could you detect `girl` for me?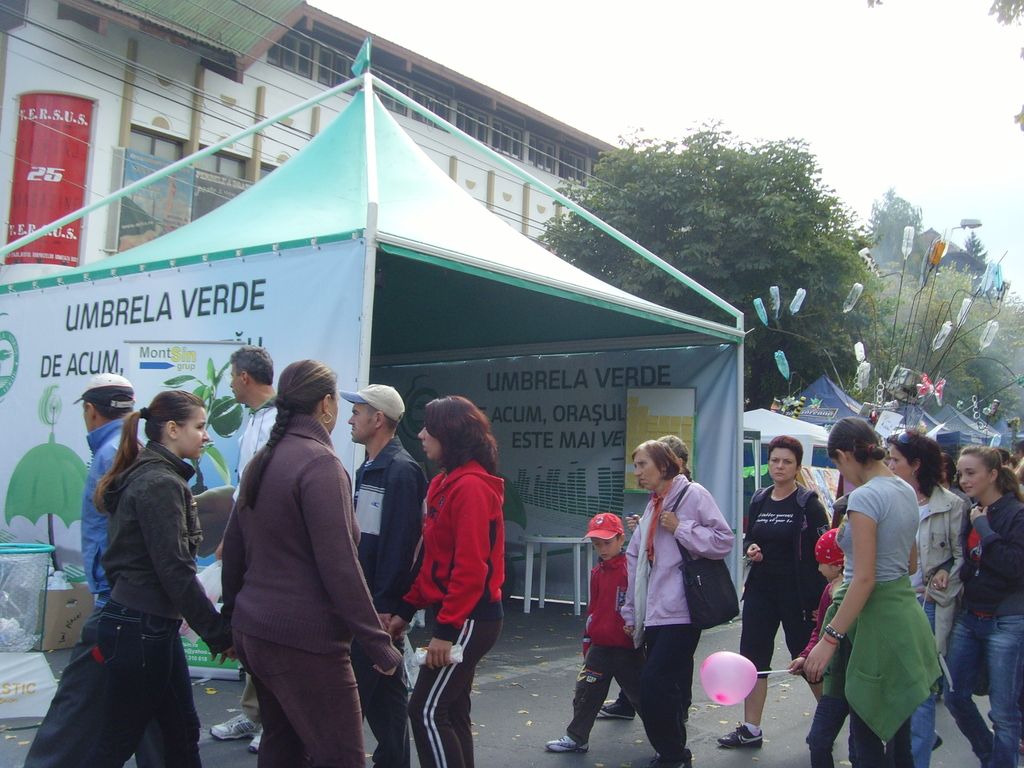
Detection result: 220:369:401:766.
